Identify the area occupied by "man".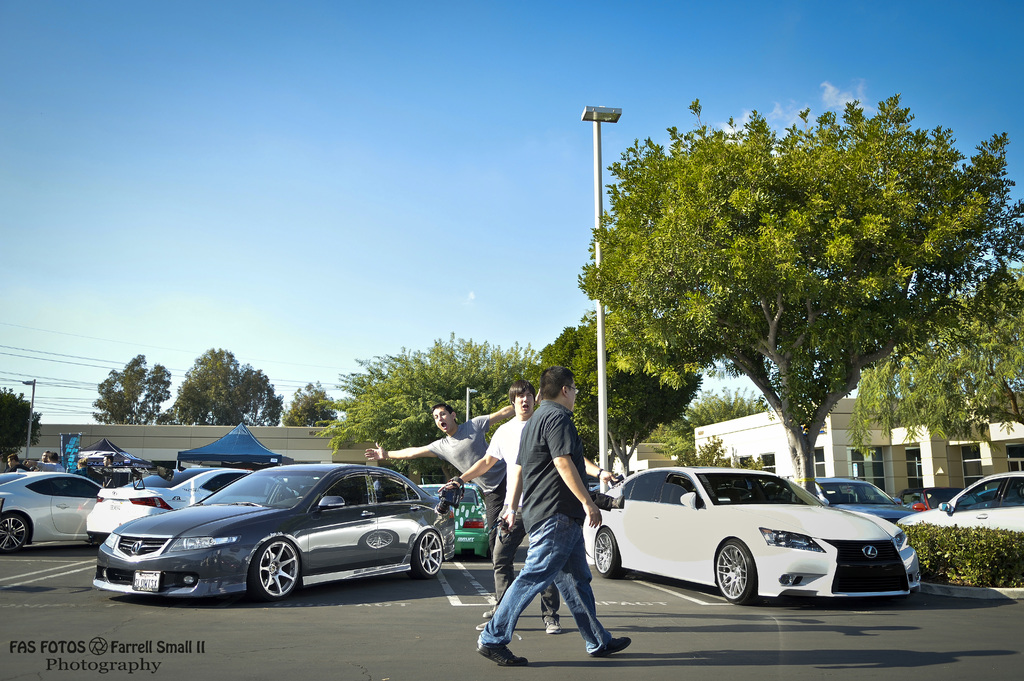
Area: [left=362, top=386, right=545, bottom=620].
